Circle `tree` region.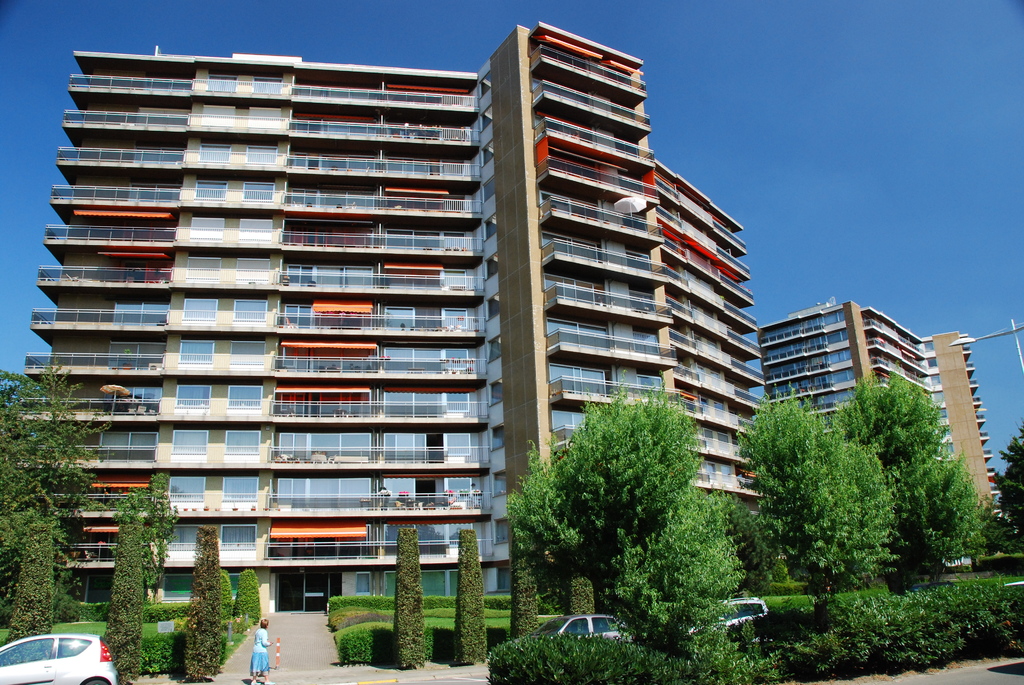
Region: {"left": 180, "top": 522, "right": 219, "bottom": 678}.
